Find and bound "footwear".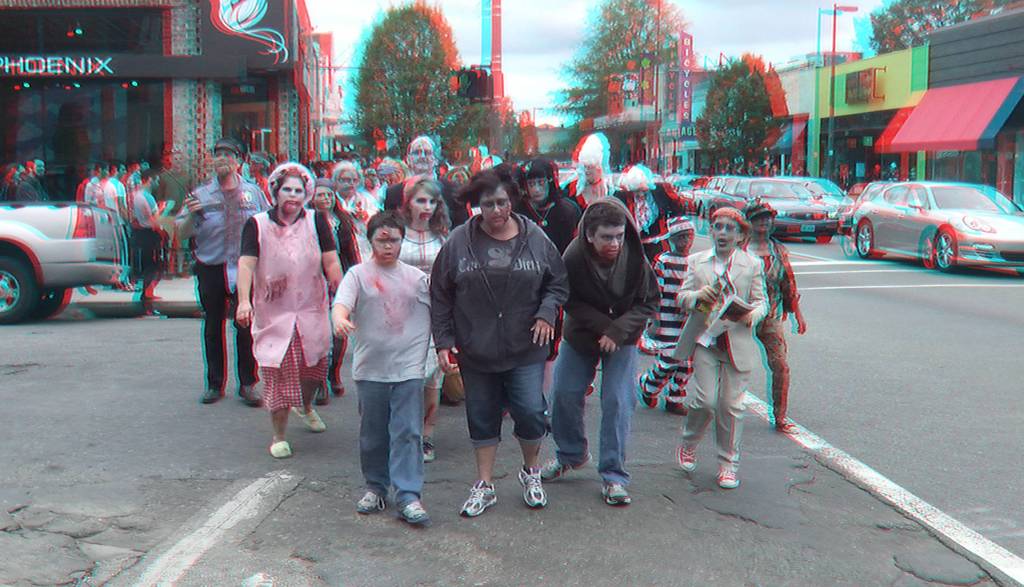
Bound: 349, 486, 390, 515.
